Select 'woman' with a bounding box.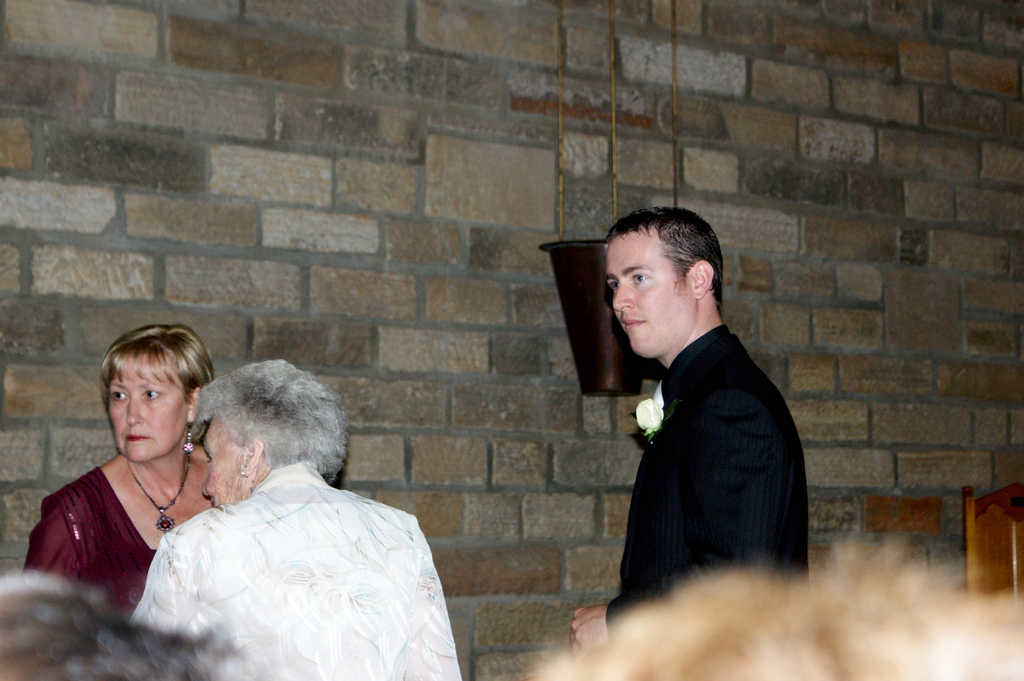
<region>28, 323, 235, 648</region>.
